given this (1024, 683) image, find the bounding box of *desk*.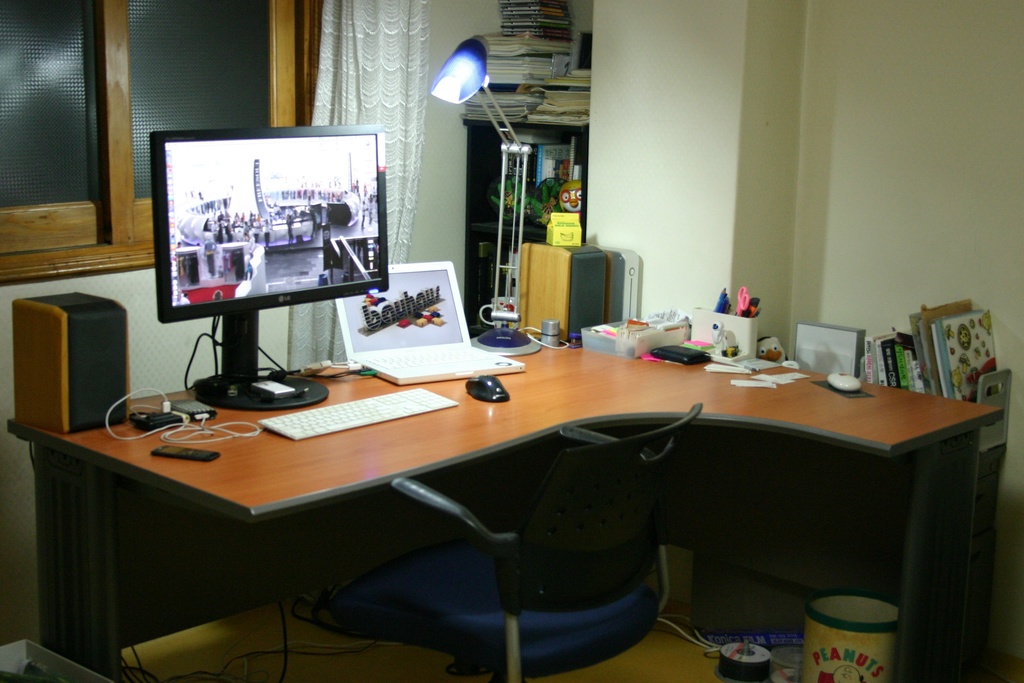
[left=6, top=324, right=1004, bottom=682].
